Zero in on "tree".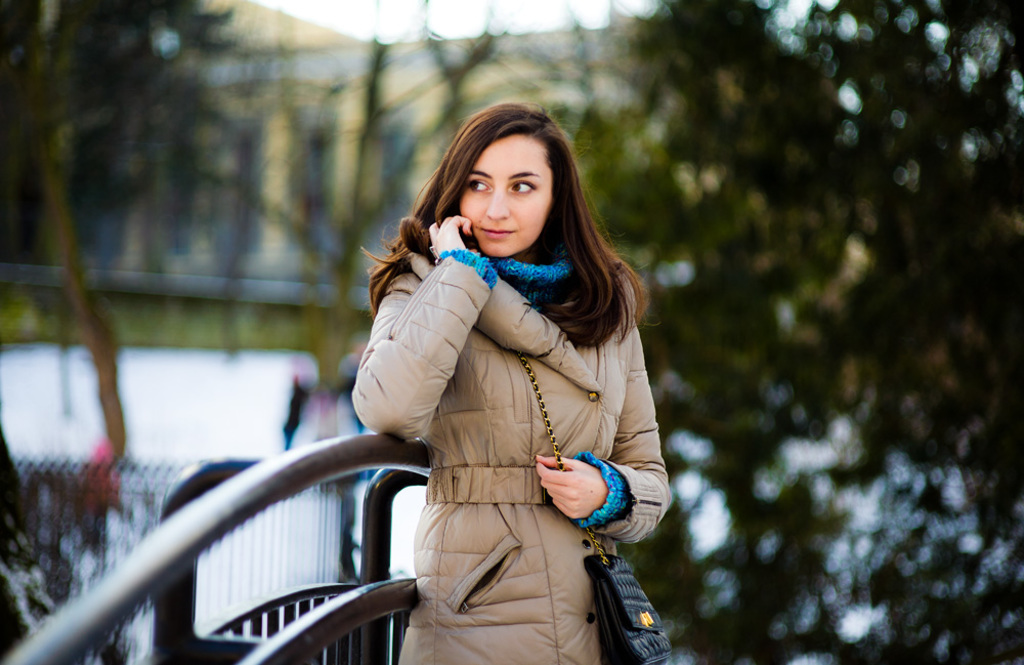
Zeroed in: {"x1": 562, "y1": 0, "x2": 870, "y2": 664}.
